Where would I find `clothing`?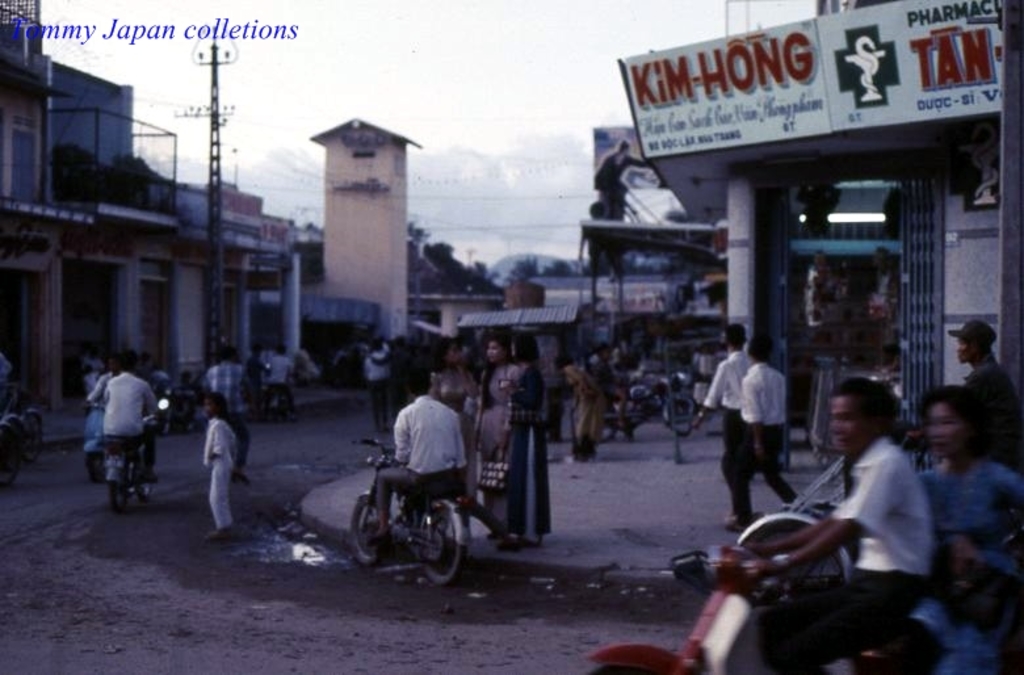
At bbox=(563, 364, 605, 461).
